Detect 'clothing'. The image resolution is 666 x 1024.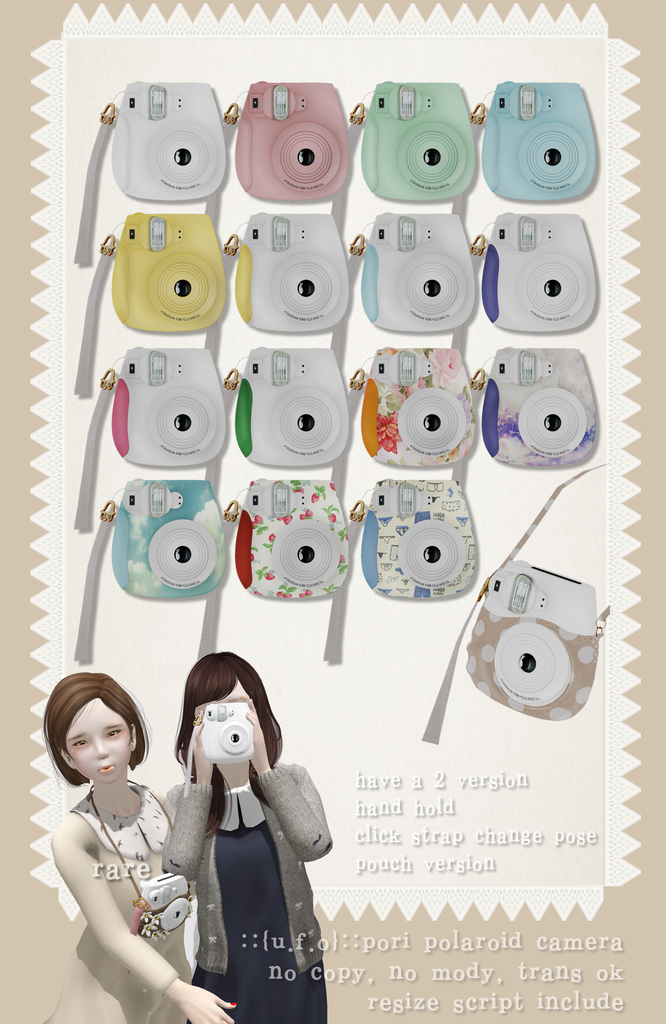
BBox(168, 760, 336, 1023).
